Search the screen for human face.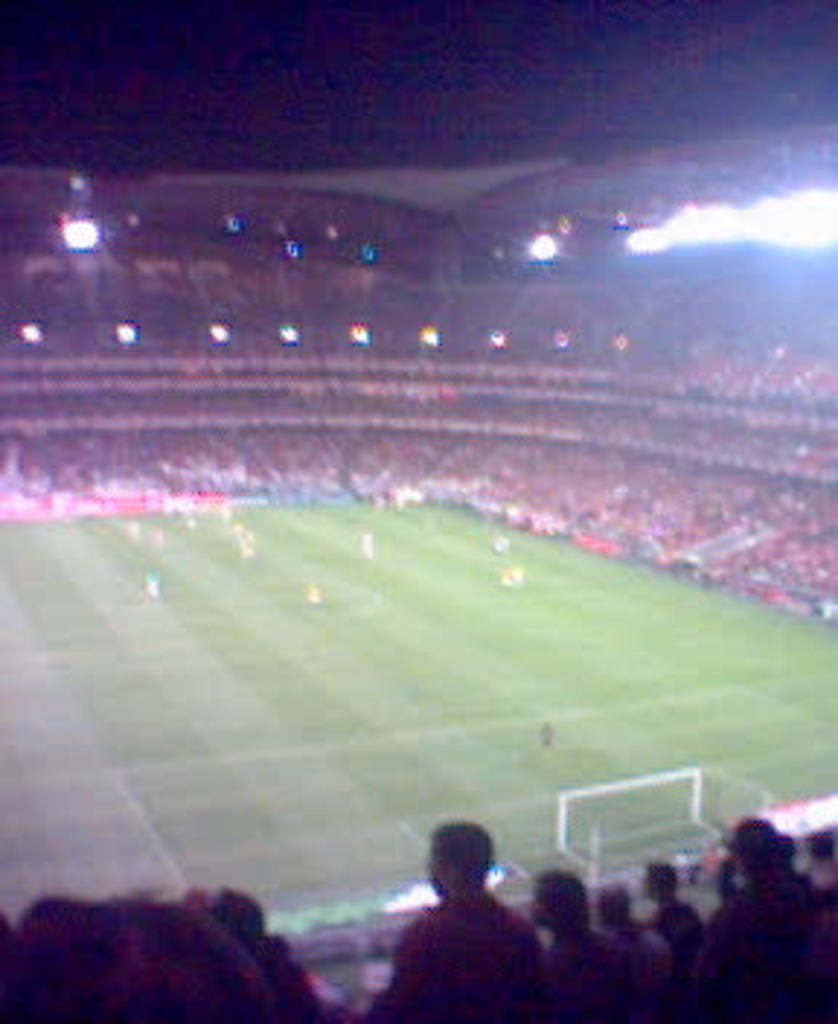
Found at BBox(521, 881, 559, 922).
